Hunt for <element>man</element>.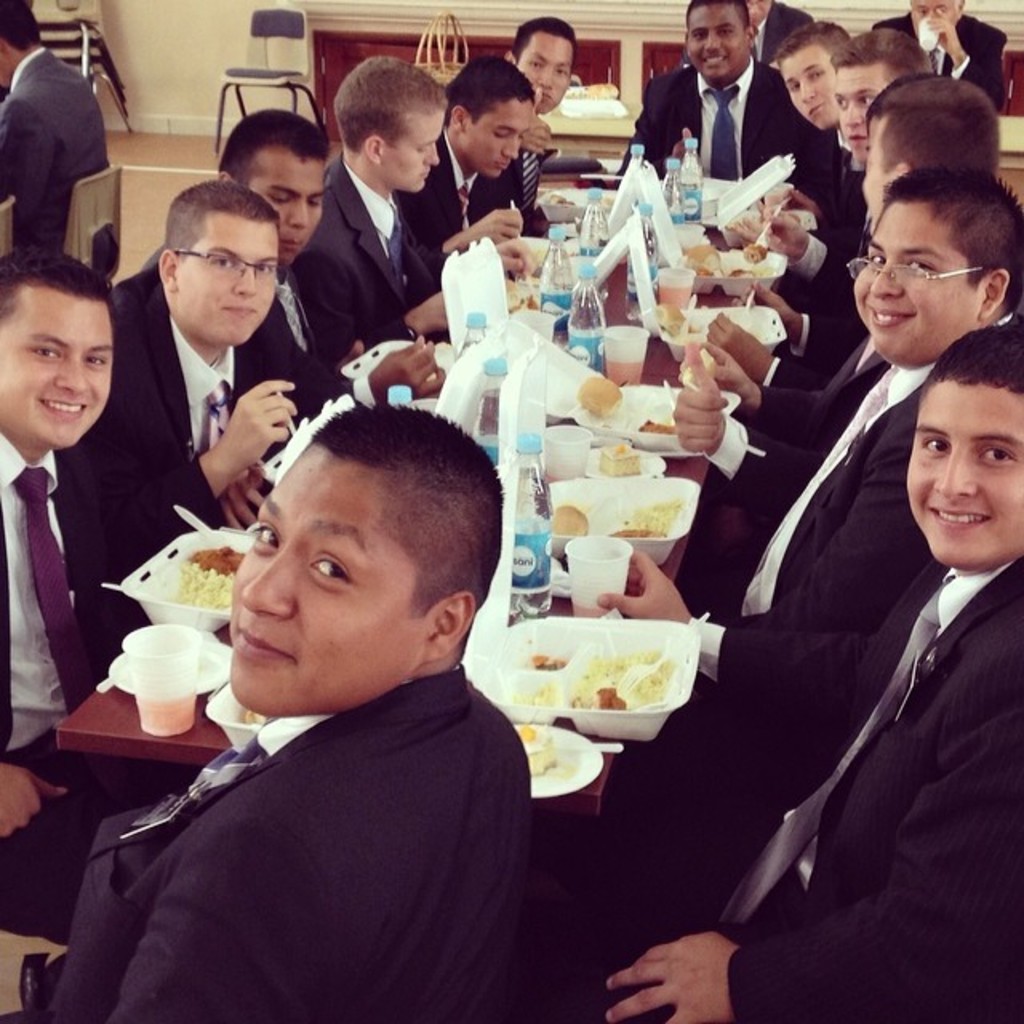
Hunted down at [766, 22, 878, 200].
